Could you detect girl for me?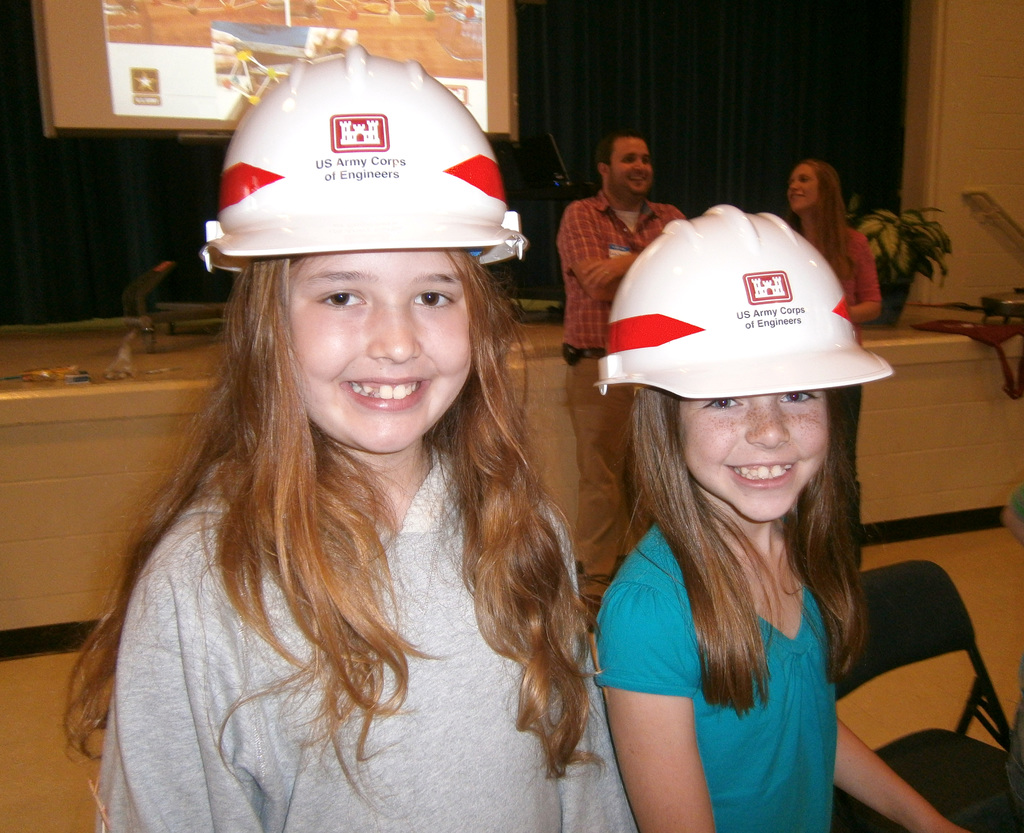
Detection result: locate(63, 44, 637, 832).
